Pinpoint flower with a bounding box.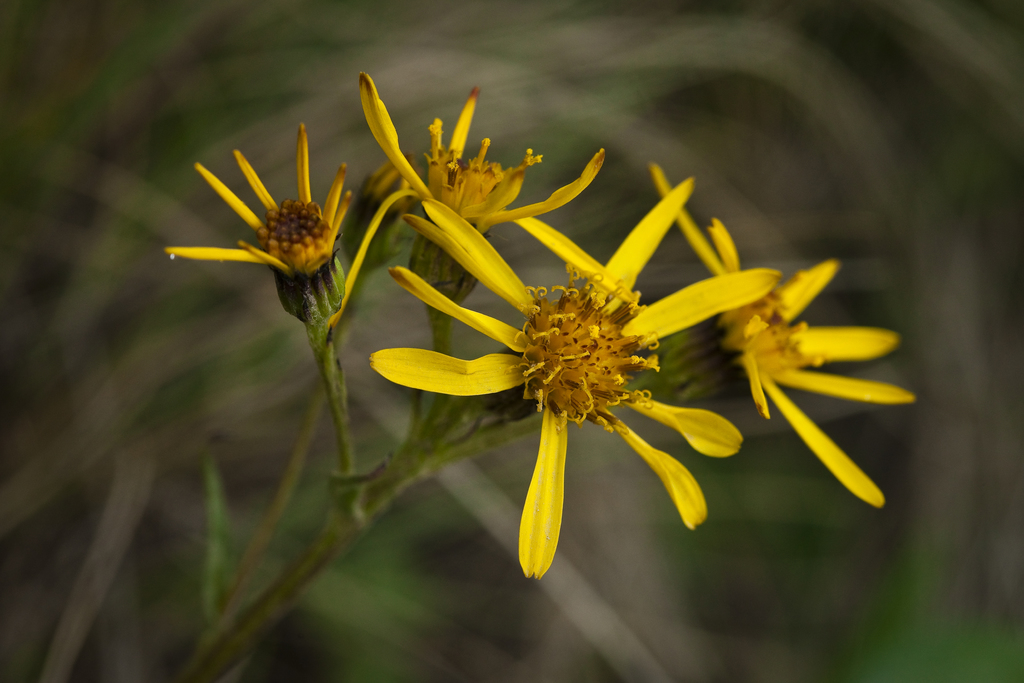
left=637, top=161, right=917, bottom=504.
